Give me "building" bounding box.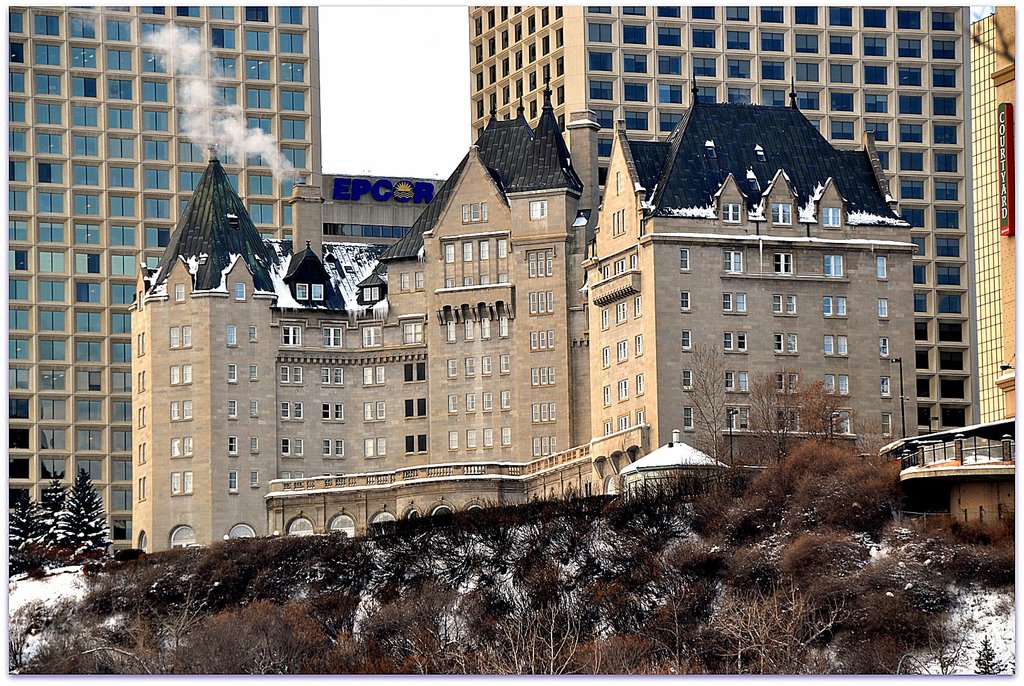
(10,4,323,560).
